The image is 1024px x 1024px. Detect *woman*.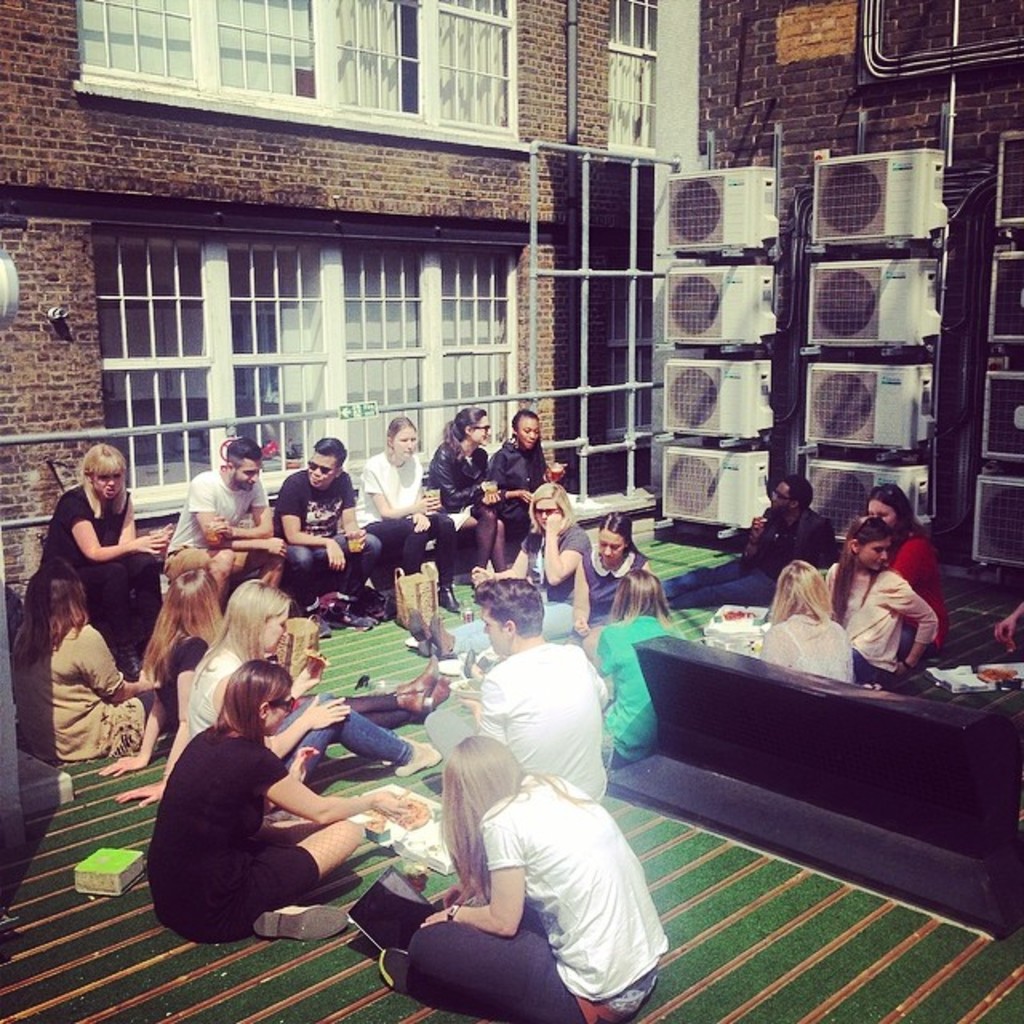
Detection: box=[27, 435, 182, 661].
